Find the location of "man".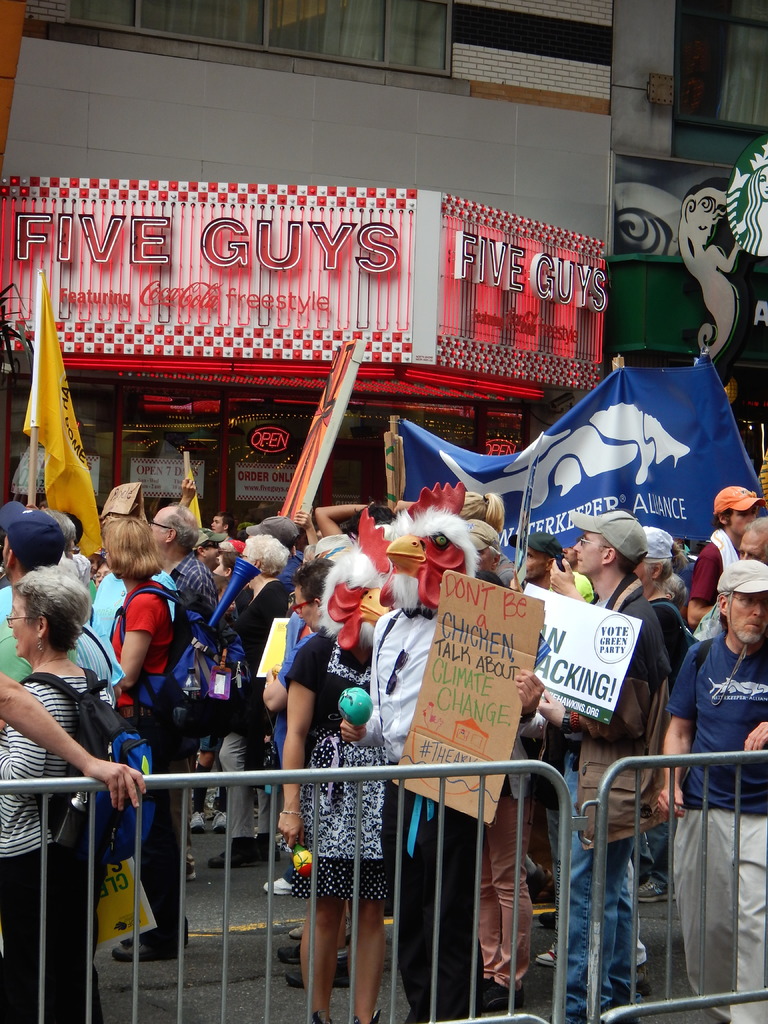
Location: <bbox>142, 492, 239, 627</bbox>.
